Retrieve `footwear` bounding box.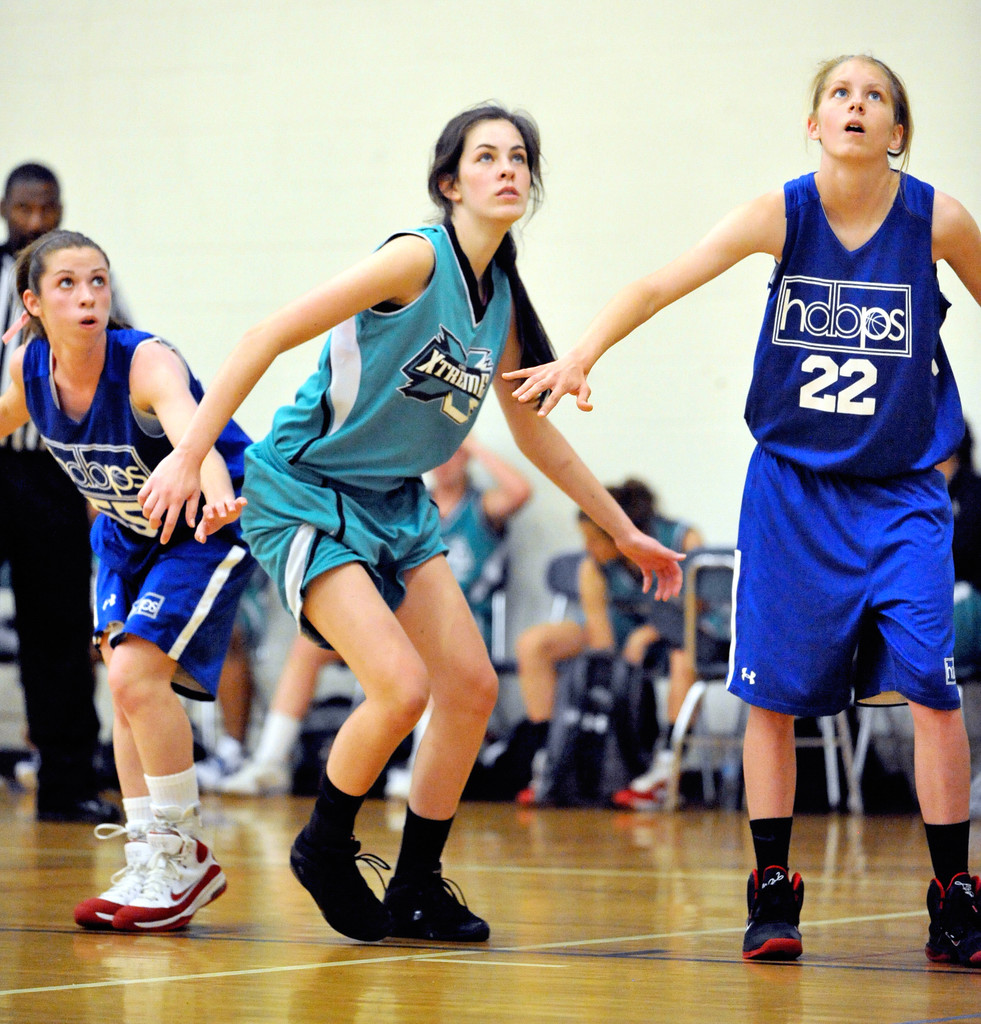
Bounding box: (x1=291, y1=825, x2=396, y2=946).
